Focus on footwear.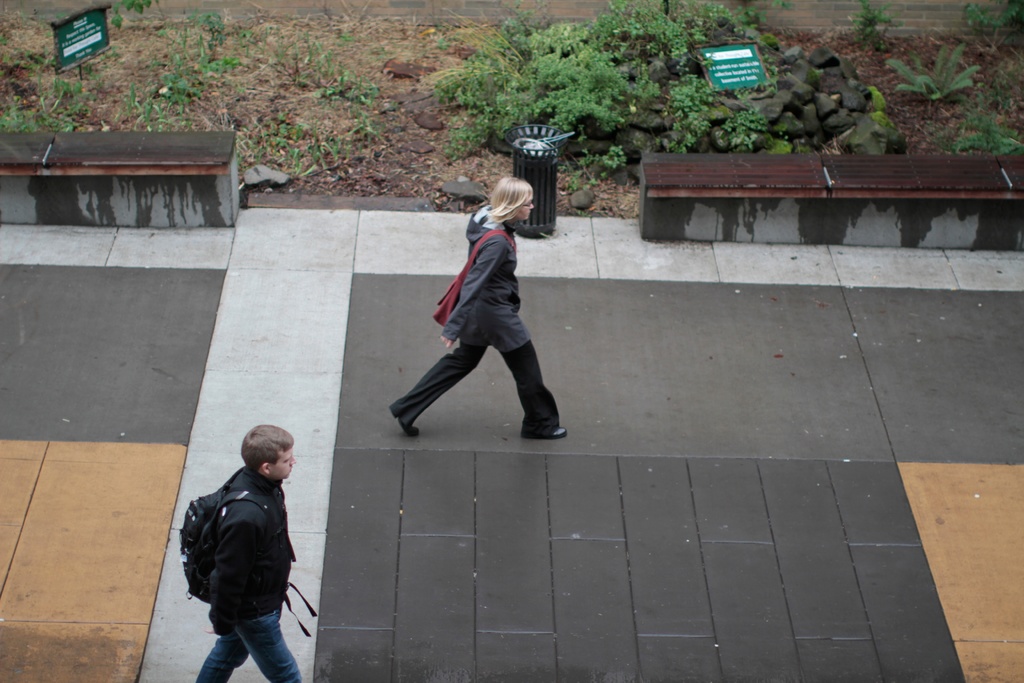
Focused at x1=385 y1=407 x2=421 y2=440.
